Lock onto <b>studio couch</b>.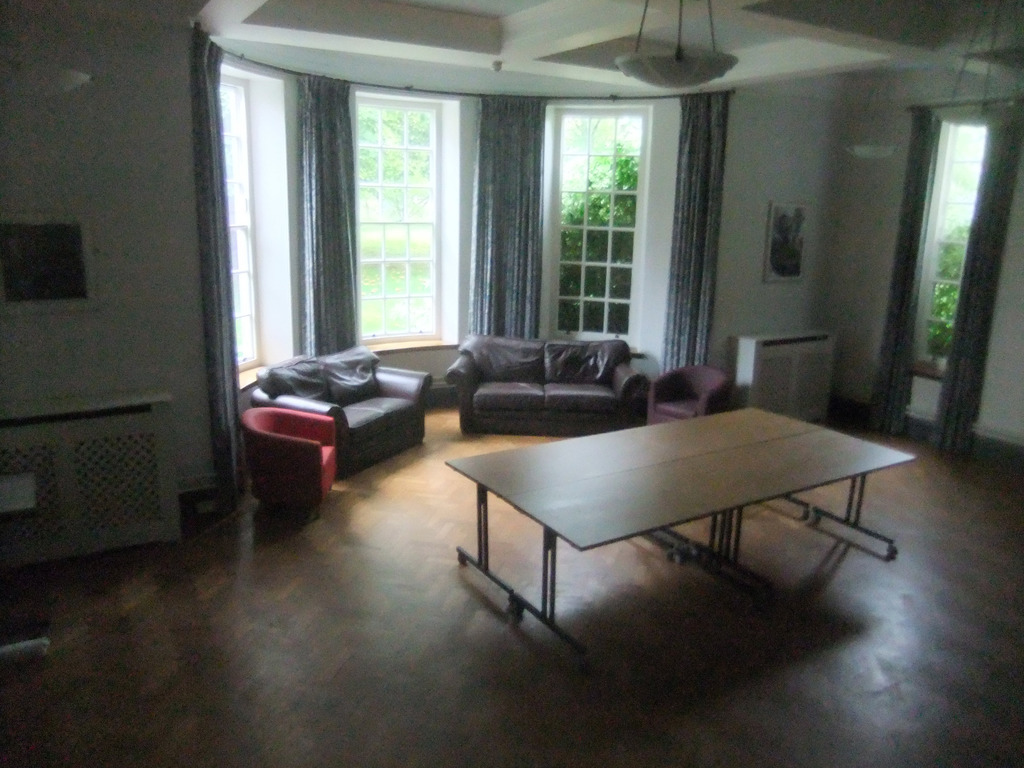
Locked: 440, 331, 654, 431.
